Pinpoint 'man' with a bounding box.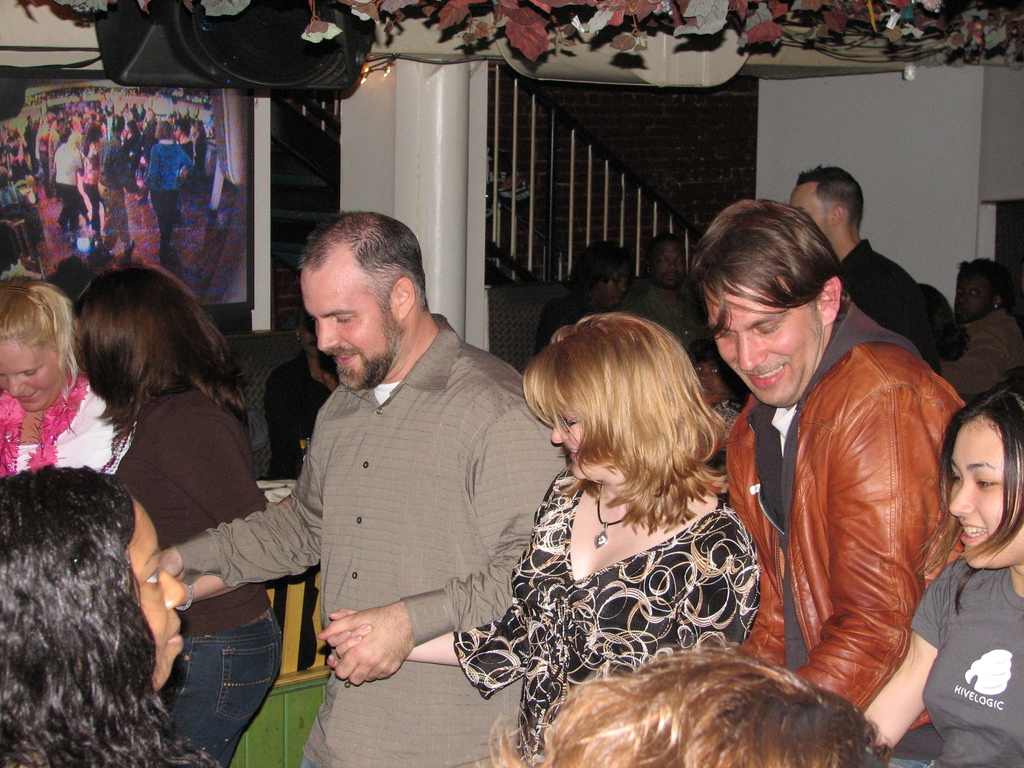
box=[96, 127, 145, 254].
